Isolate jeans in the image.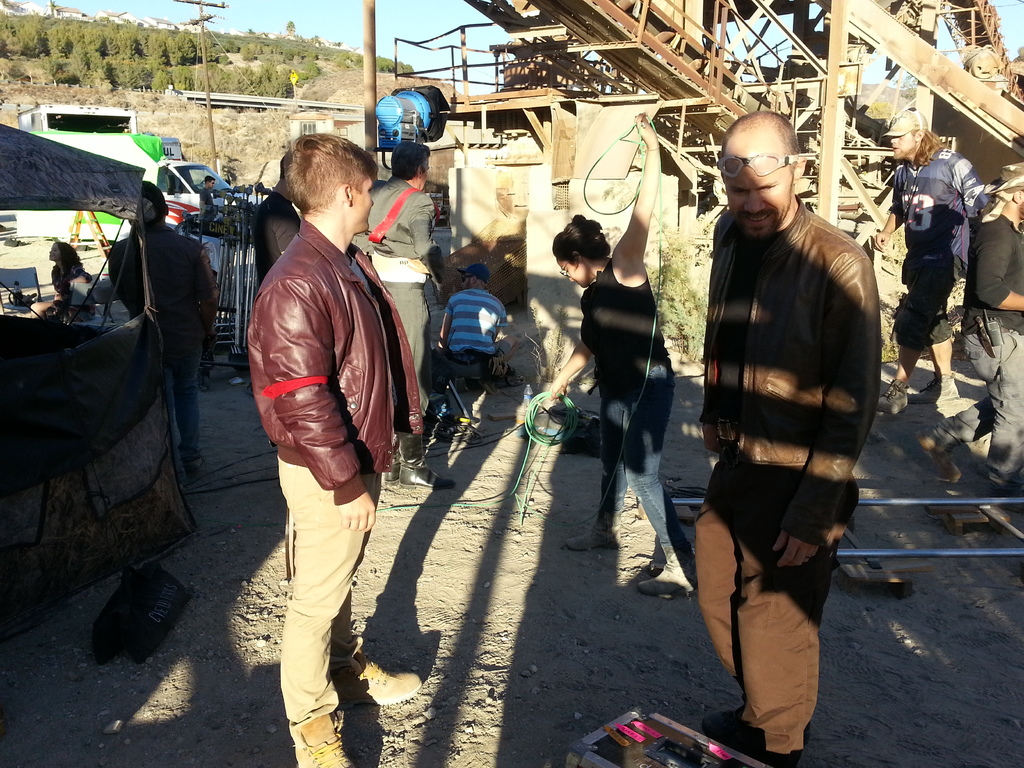
Isolated region: region(929, 318, 1023, 494).
